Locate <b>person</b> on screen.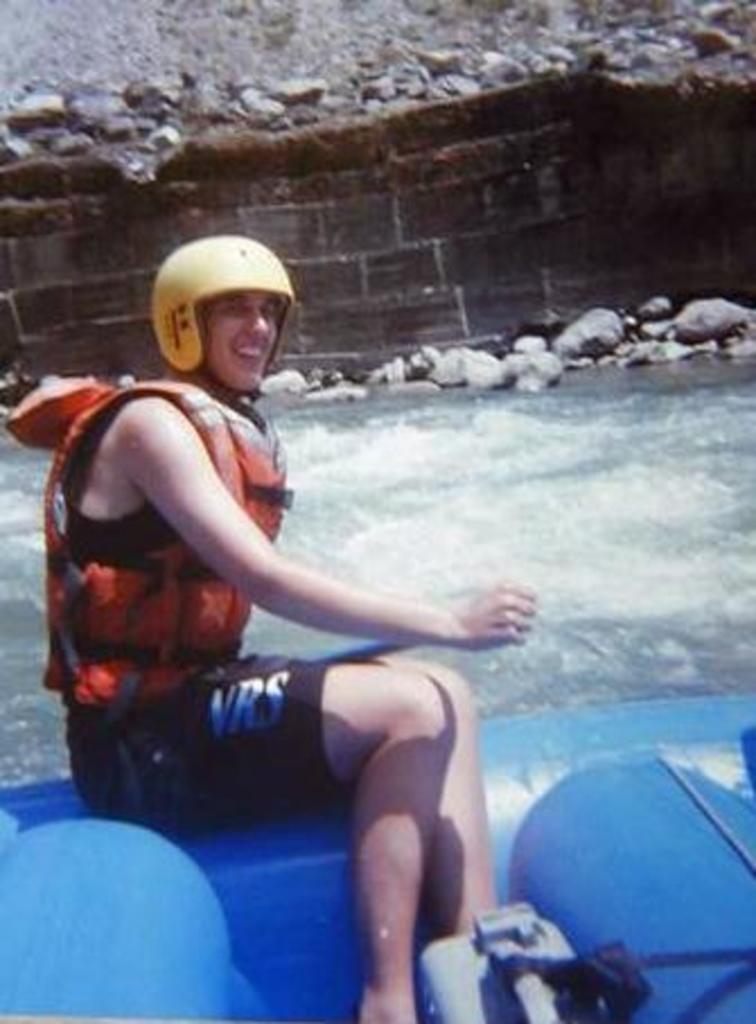
On screen at l=2, t=232, r=530, b=1022.
